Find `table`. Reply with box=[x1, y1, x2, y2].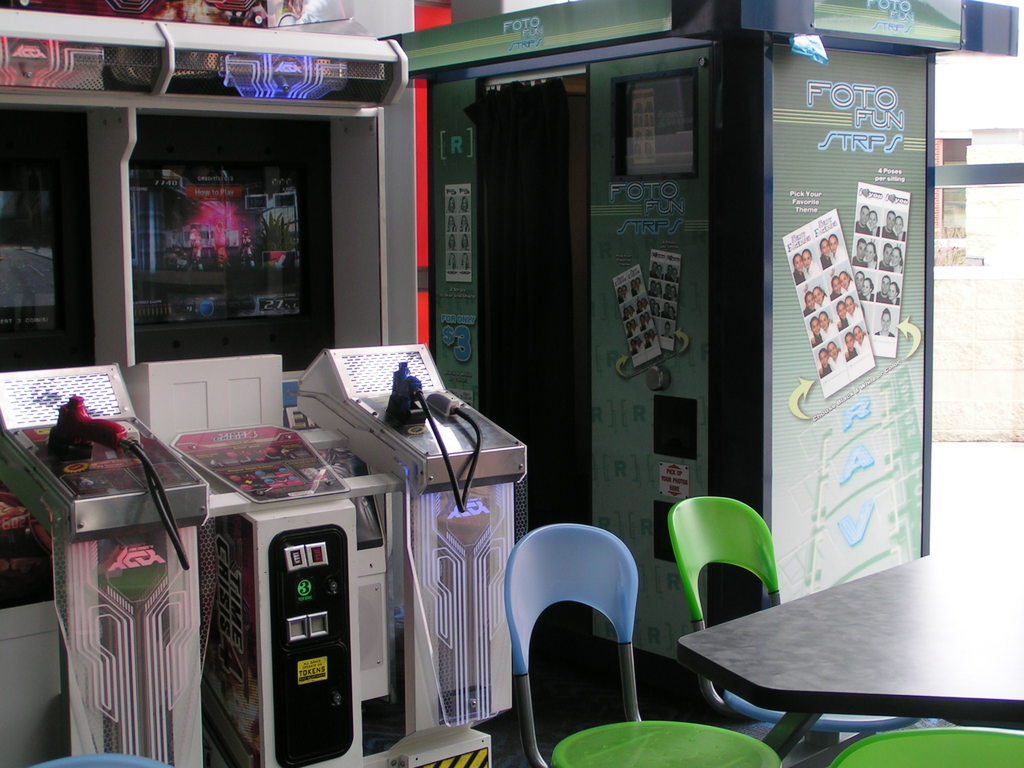
box=[652, 544, 1023, 754].
